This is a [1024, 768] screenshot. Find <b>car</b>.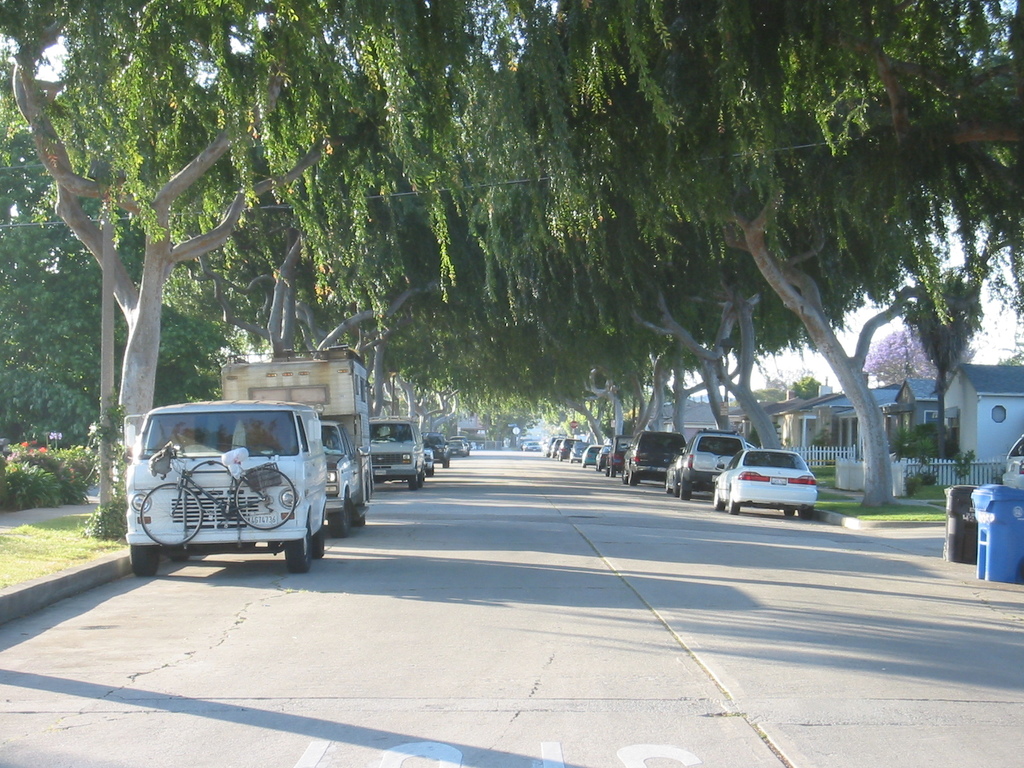
Bounding box: BBox(423, 430, 451, 468).
